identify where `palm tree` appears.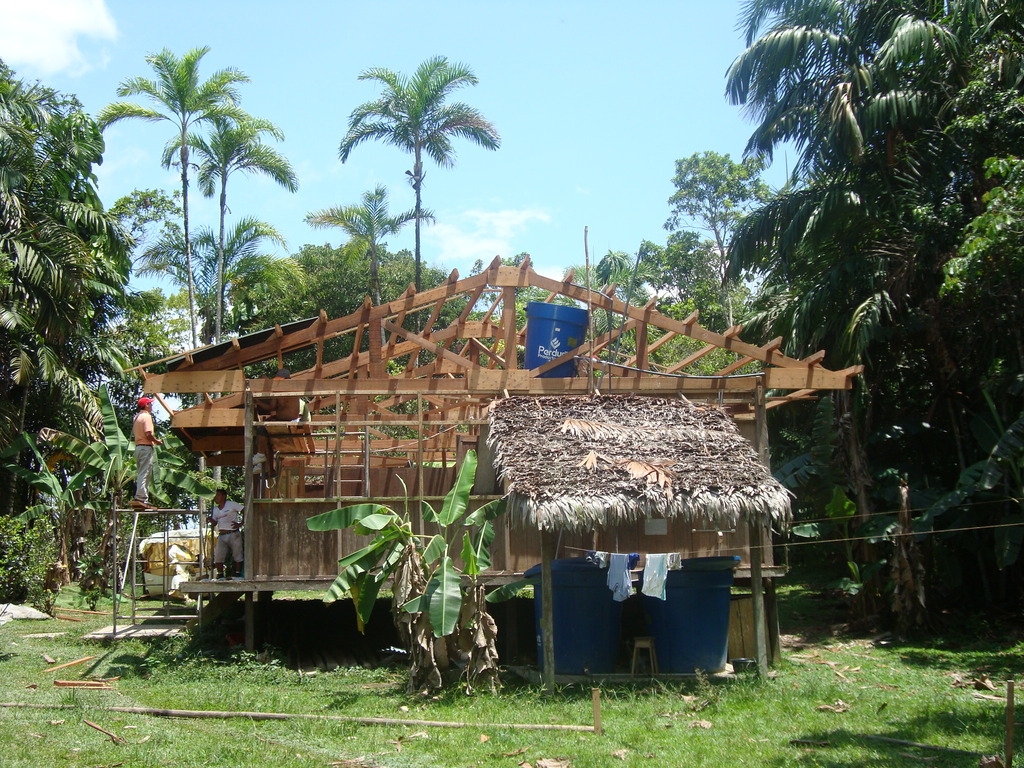
Appears at (x1=100, y1=48, x2=250, y2=379).
